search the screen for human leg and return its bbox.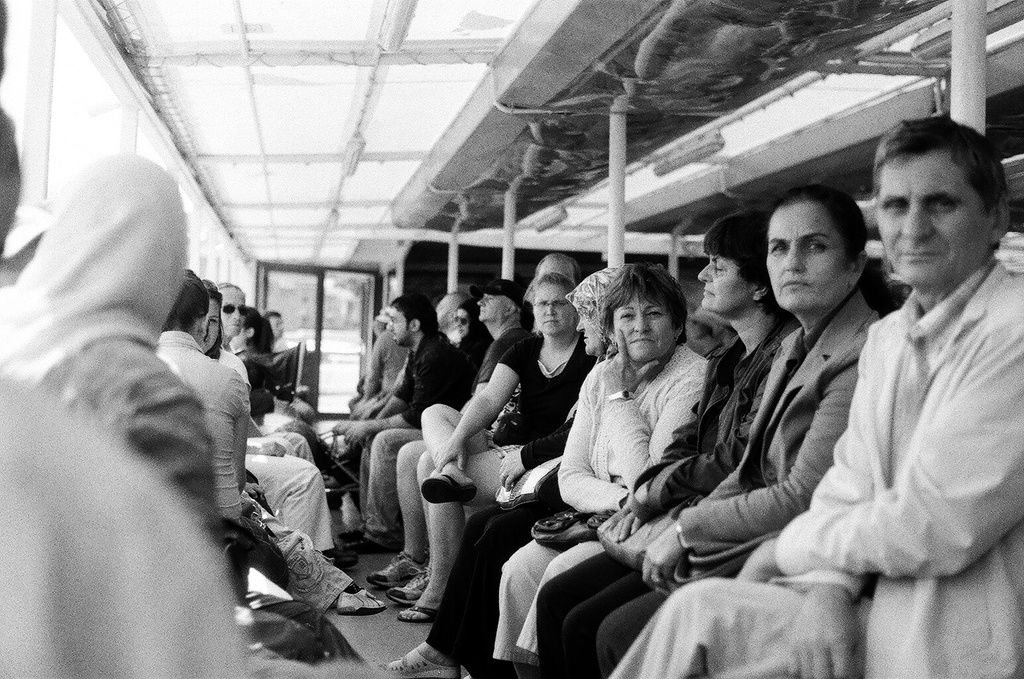
Found: Rect(241, 456, 333, 542).
